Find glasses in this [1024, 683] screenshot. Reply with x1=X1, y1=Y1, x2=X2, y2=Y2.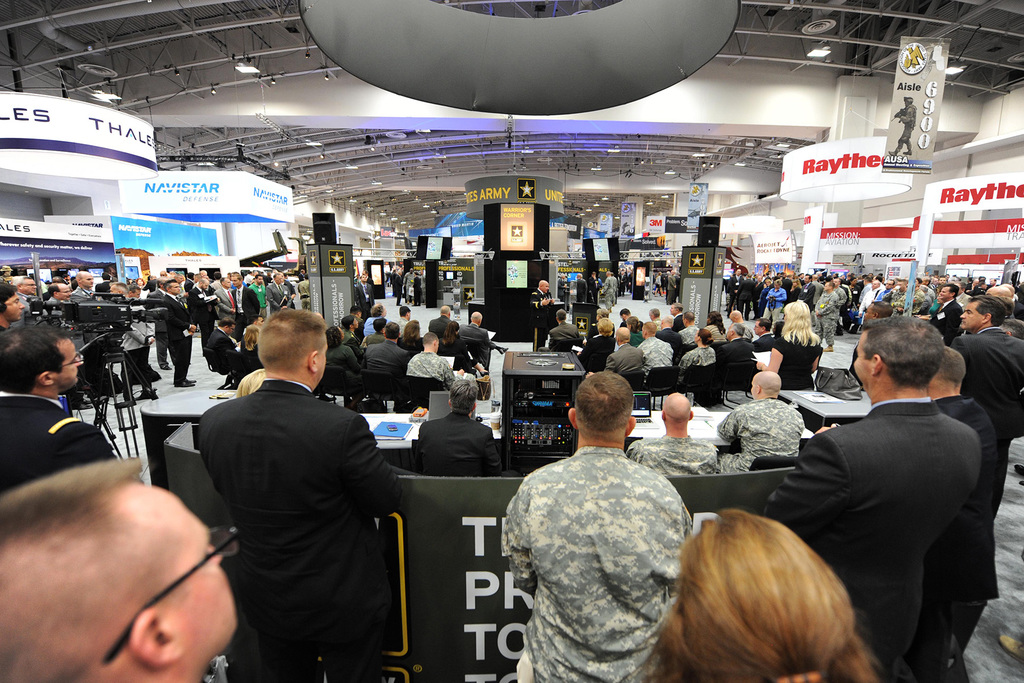
x1=4, y1=298, x2=22, y2=306.
